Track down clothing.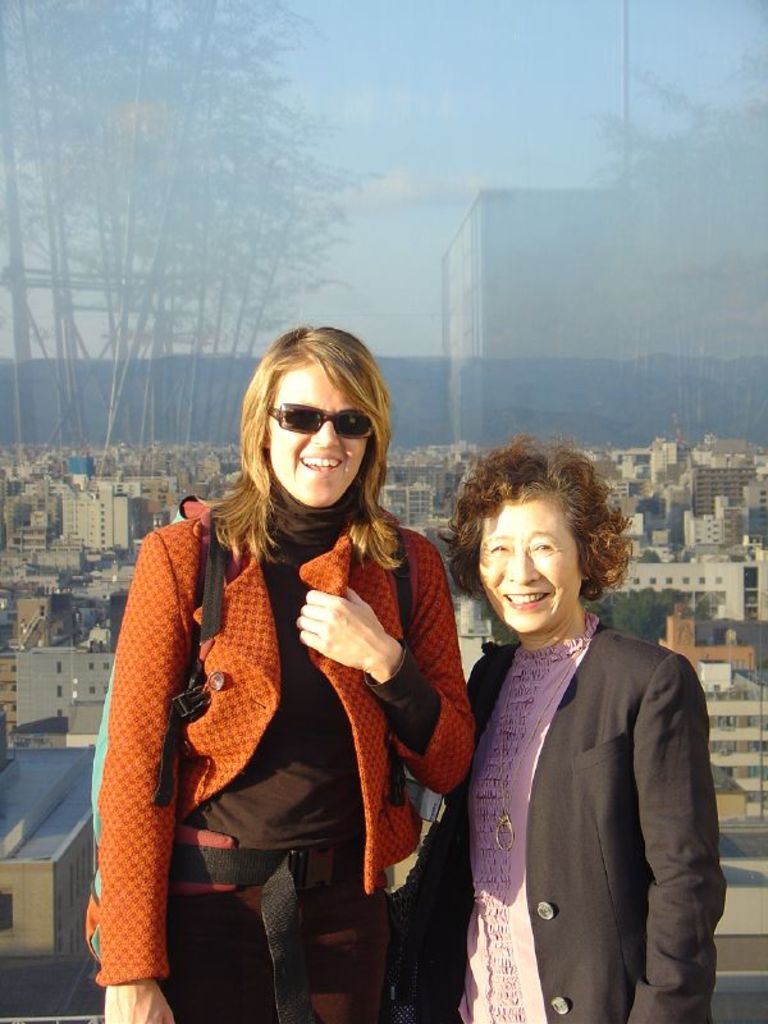
Tracked to [left=404, top=612, right=728, bottom=1023].
